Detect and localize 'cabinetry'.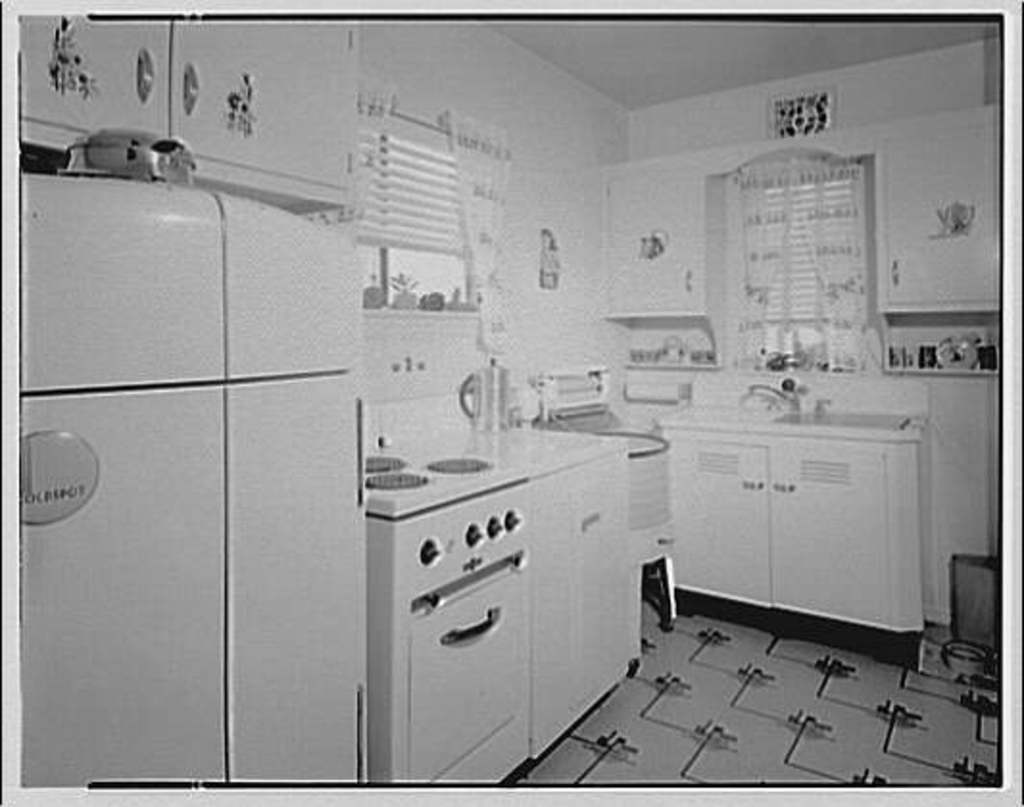
Localized at rect(609, 311, 717, 375).
